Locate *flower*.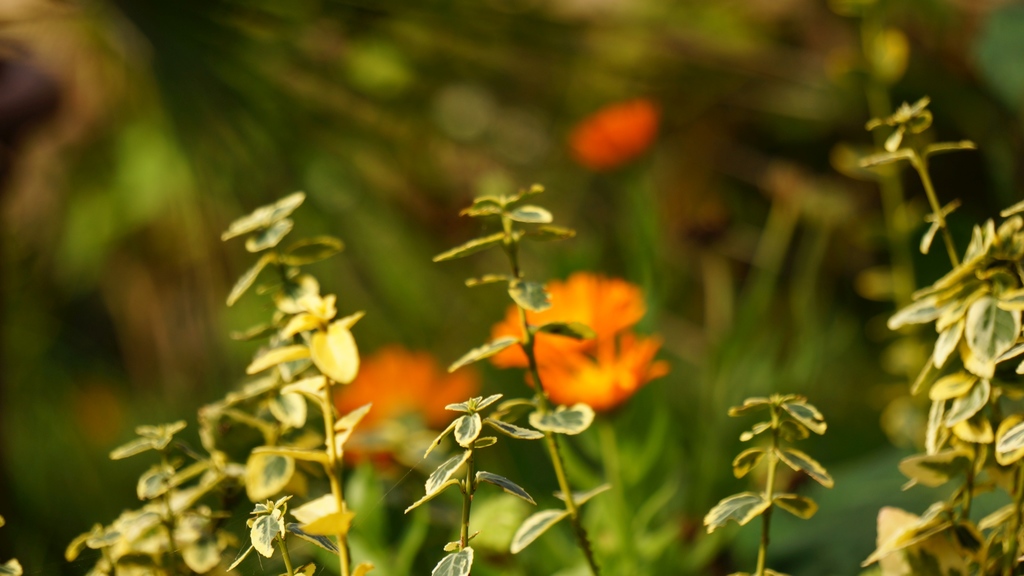
Bounding box: [left=528, top=323, right=668, bottom=414].
